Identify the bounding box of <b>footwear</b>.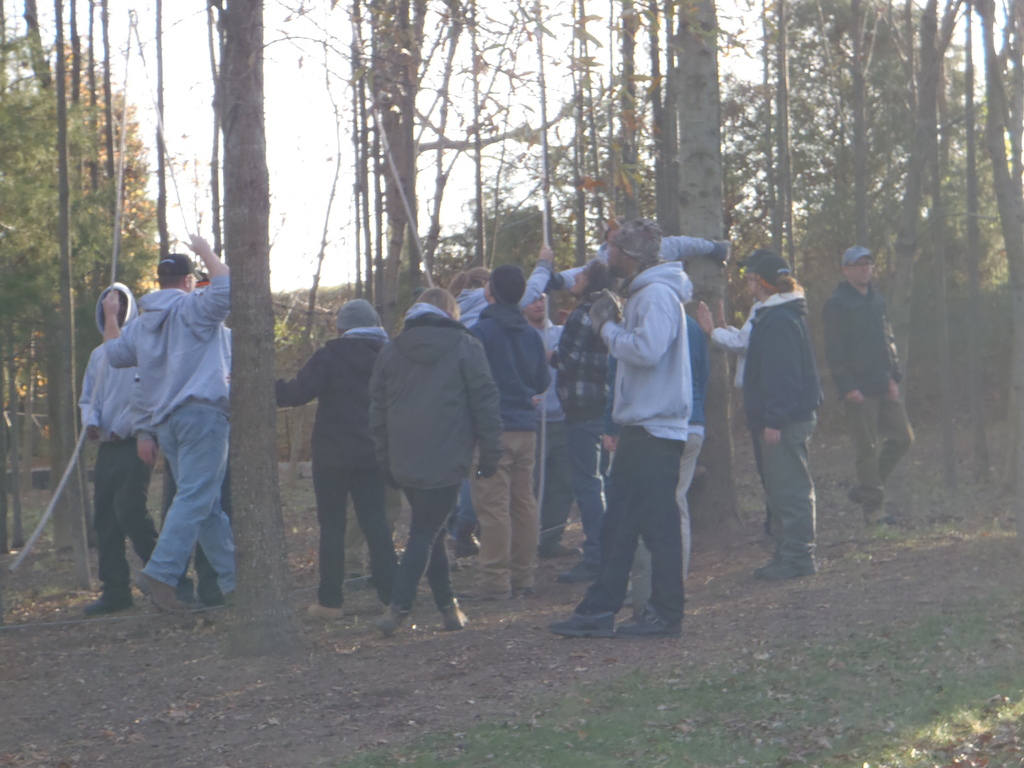
l=548, t=606, r=620, b=638.
